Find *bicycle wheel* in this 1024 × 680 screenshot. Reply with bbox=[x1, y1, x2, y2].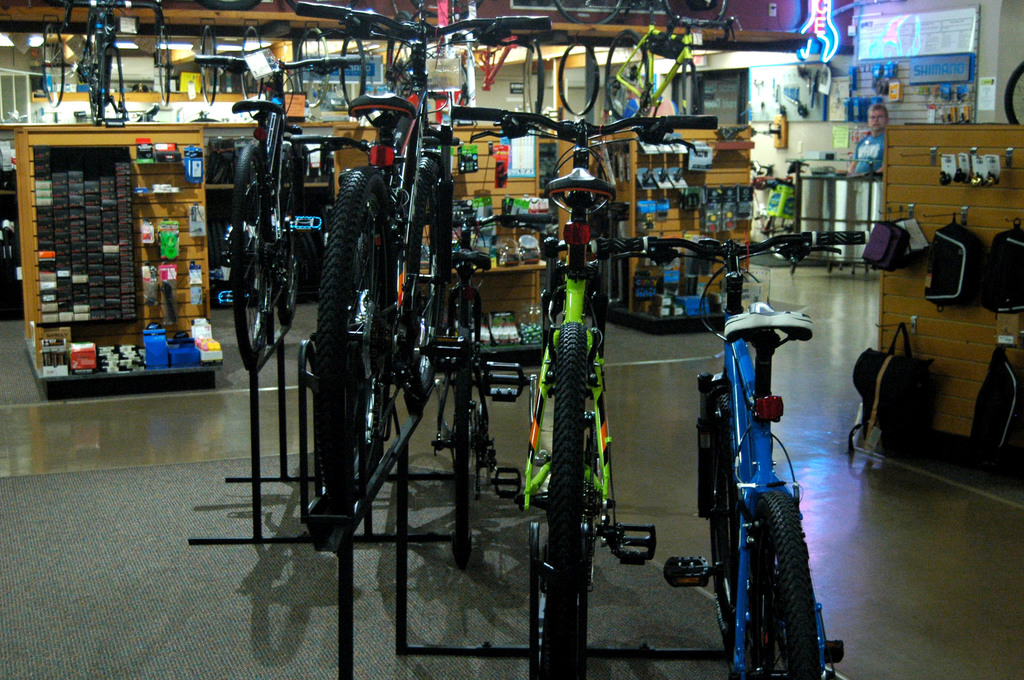
bbox=[451, 331, 489, 570].
